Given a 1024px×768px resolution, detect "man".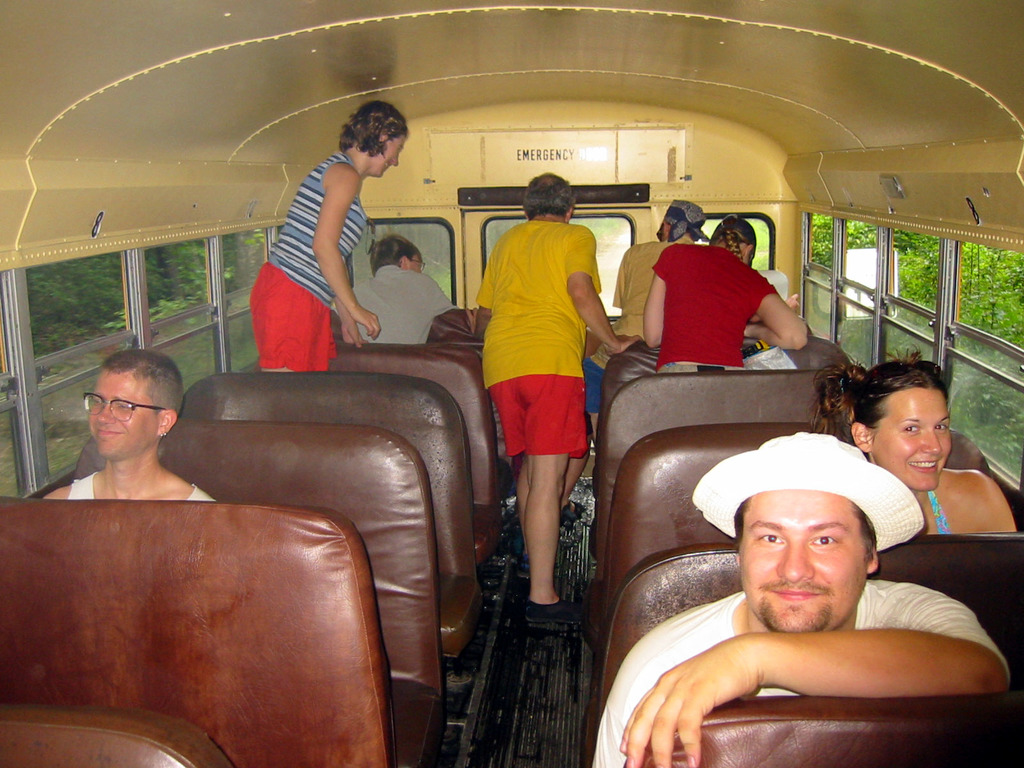
629:394:984:749.
